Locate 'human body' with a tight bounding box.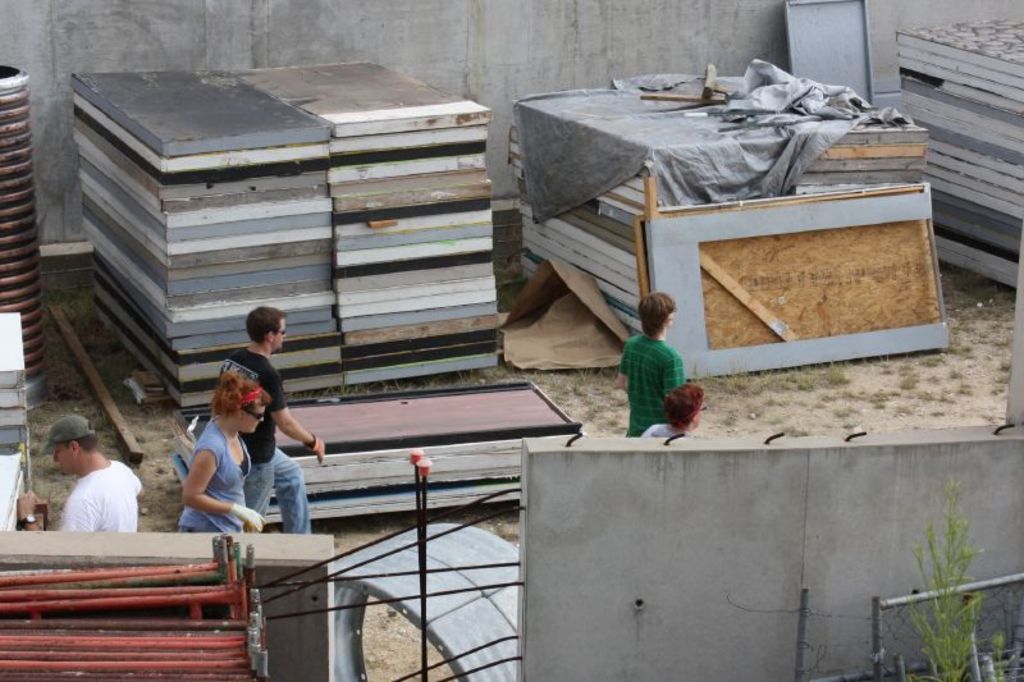
Rect(643, 388, 710, 439).
